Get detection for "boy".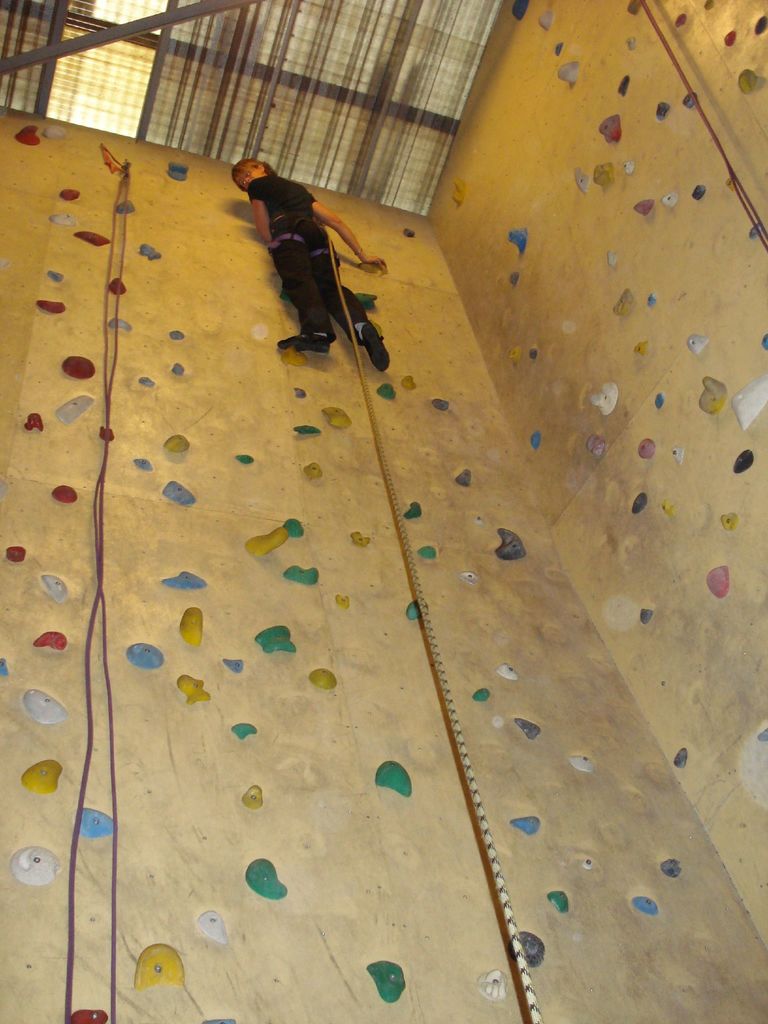
Detection: bbox=[232, 156, 387, 371].
